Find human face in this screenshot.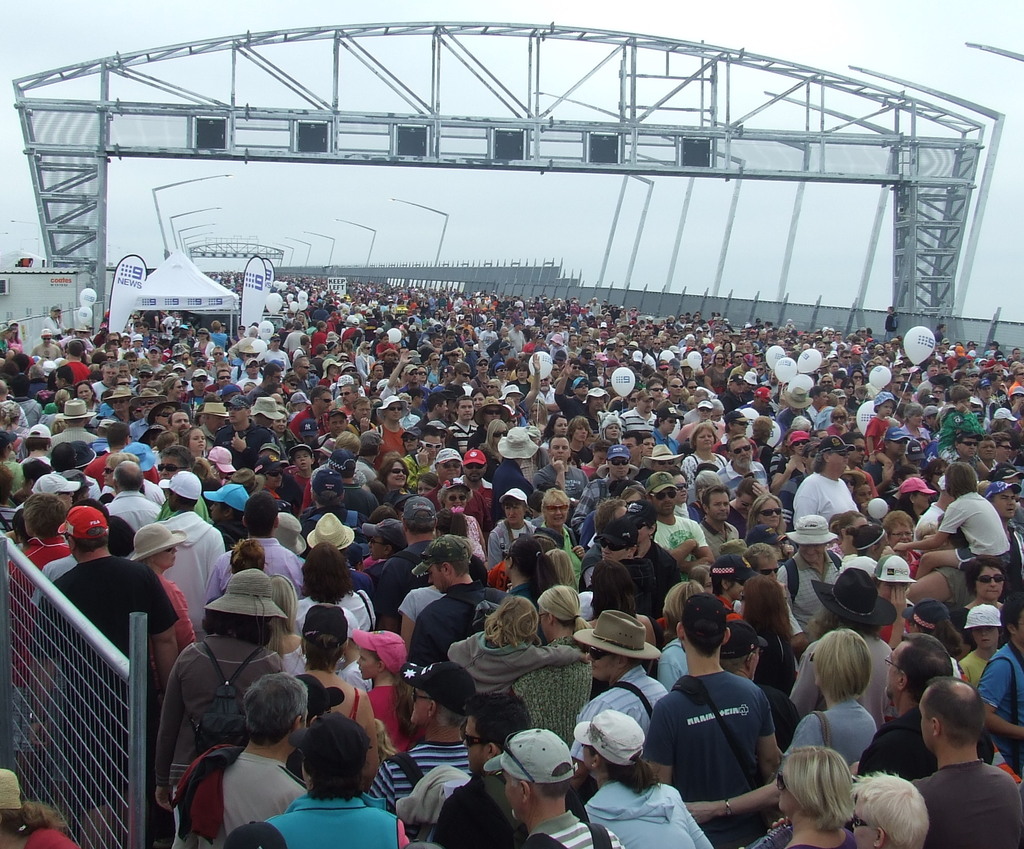
The bounding box for human face is 301,362,308,375.
